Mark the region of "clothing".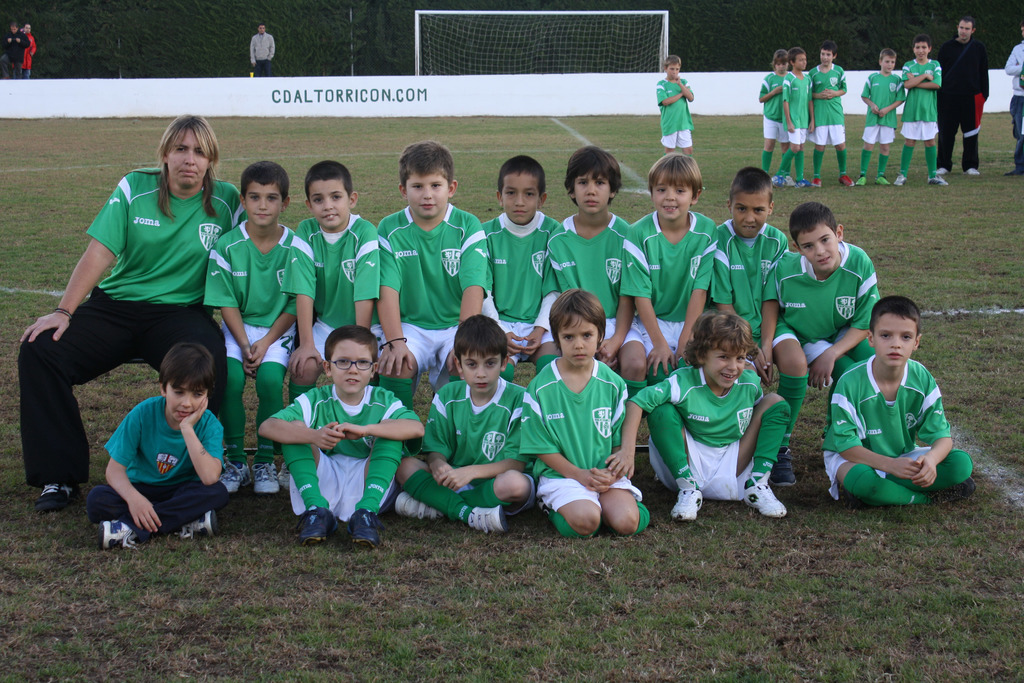
Region: BBox(283, 210, 383, 382).
